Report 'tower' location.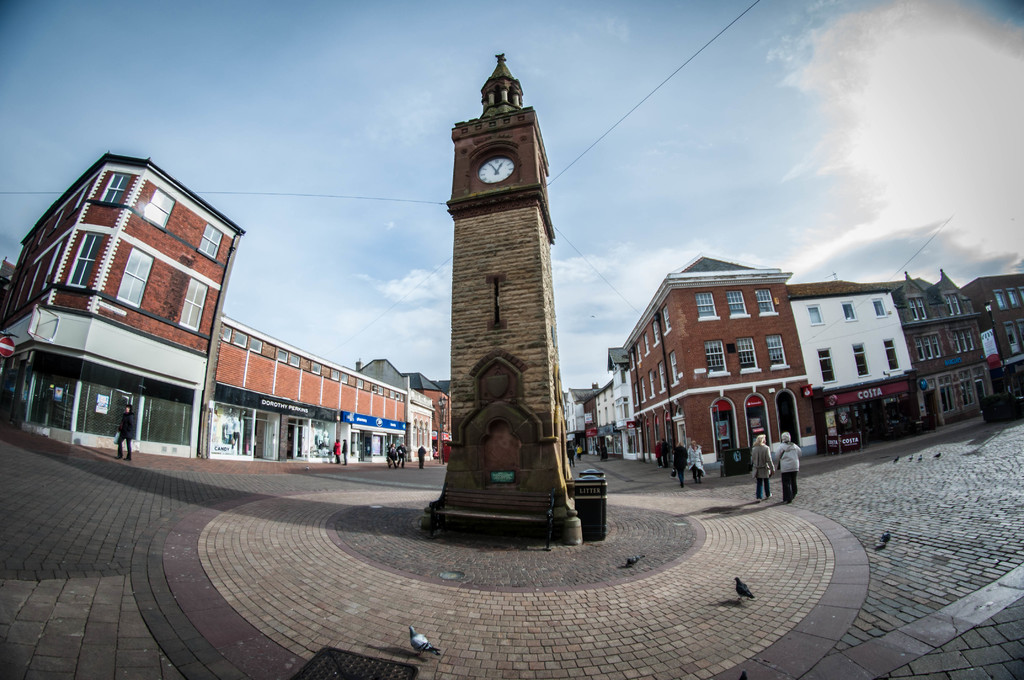
Report: (419, 44, 599, 518).
